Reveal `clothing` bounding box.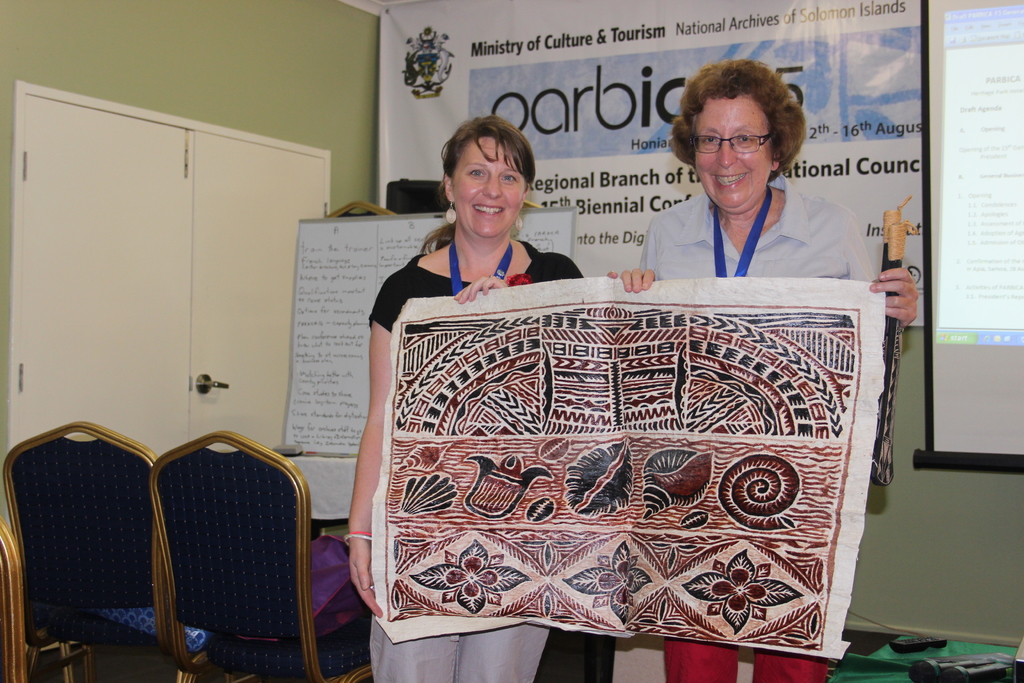
Revealed: crop(633, 171, 884, 682).
